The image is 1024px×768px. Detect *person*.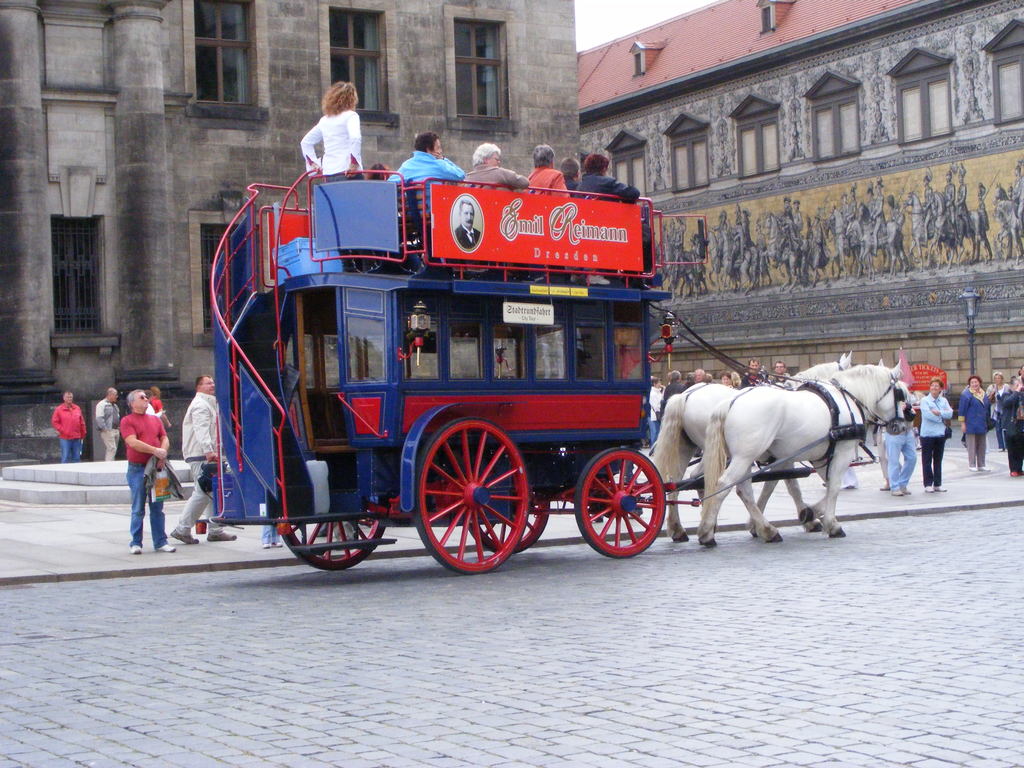
Detection: 51,388,87,461.
